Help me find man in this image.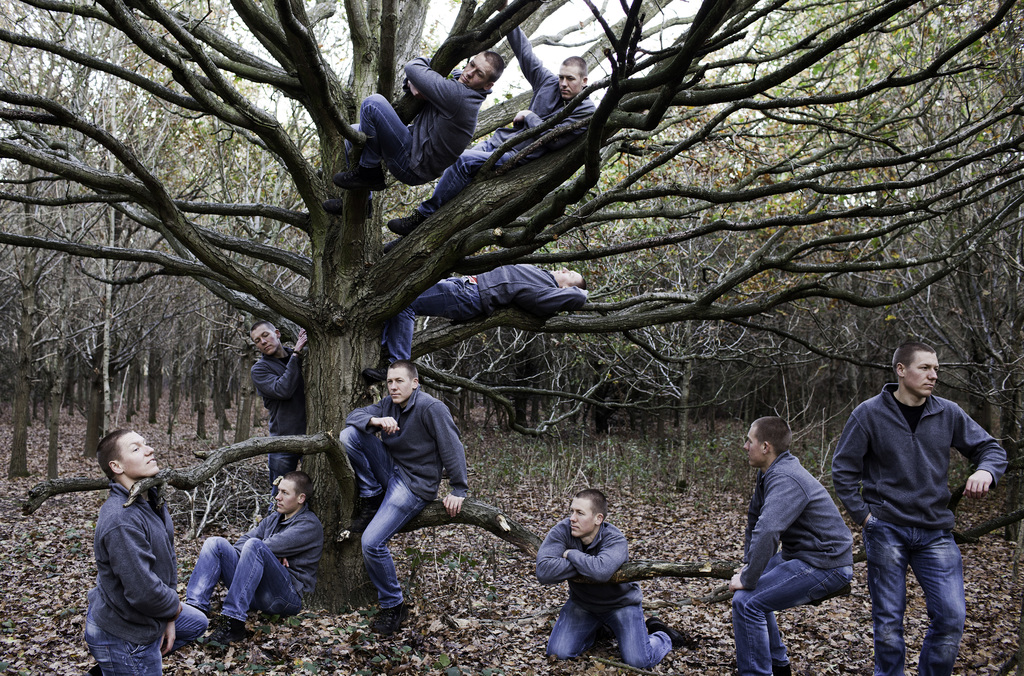
Found it: region(244, 322, 309, 510).
